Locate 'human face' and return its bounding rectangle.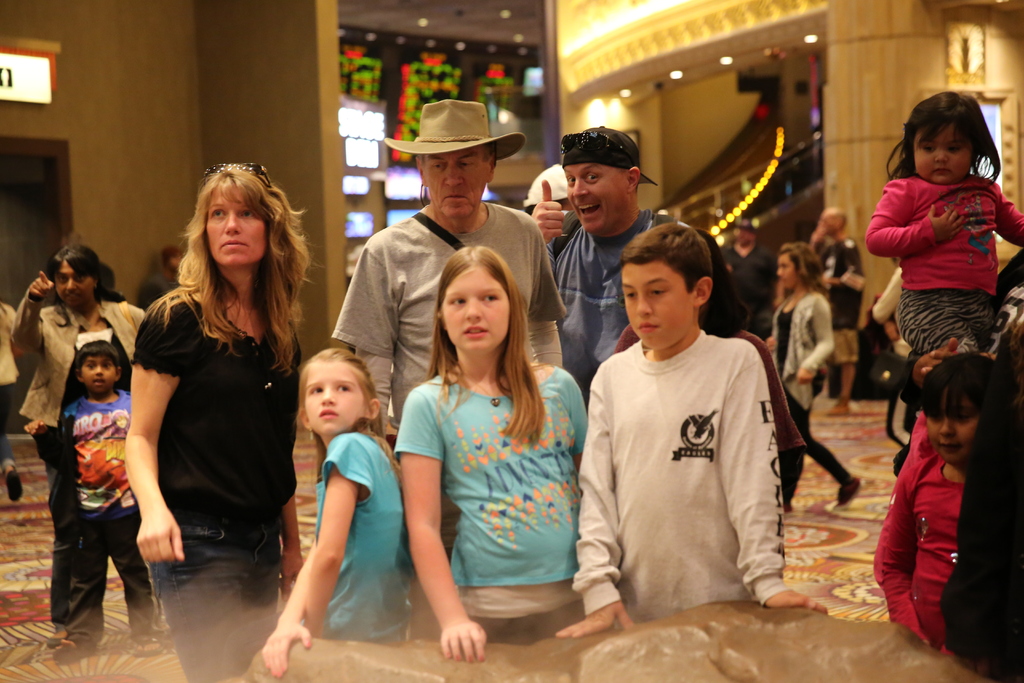
left=570, top=149, right=620, bottom=226.
